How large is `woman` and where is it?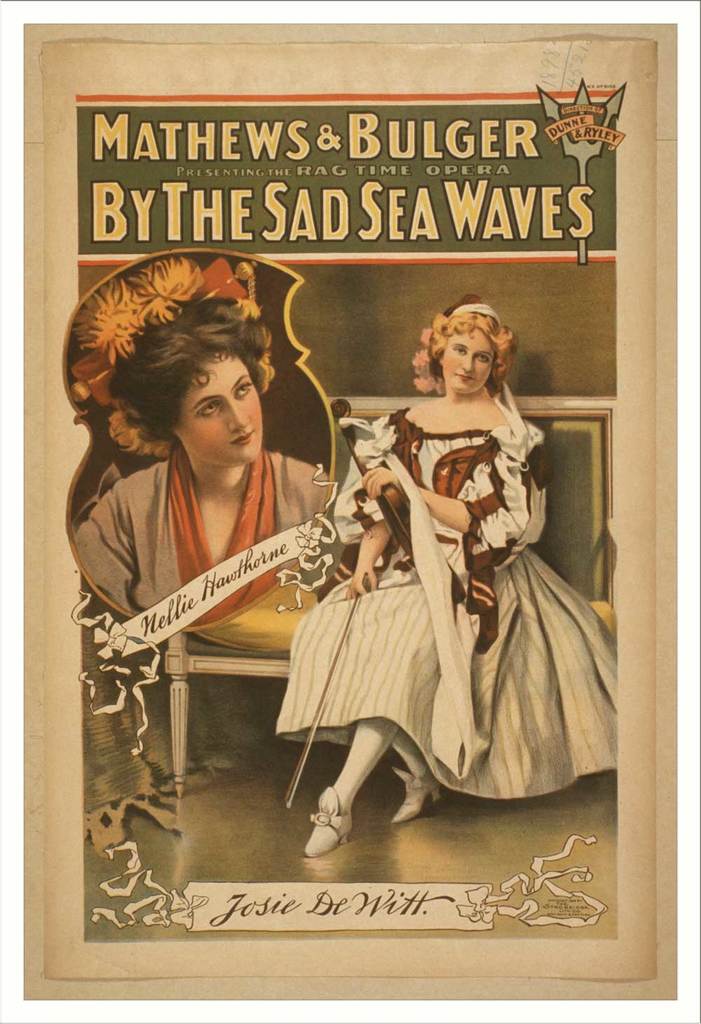
Bounding box: 69:251:332:640.
